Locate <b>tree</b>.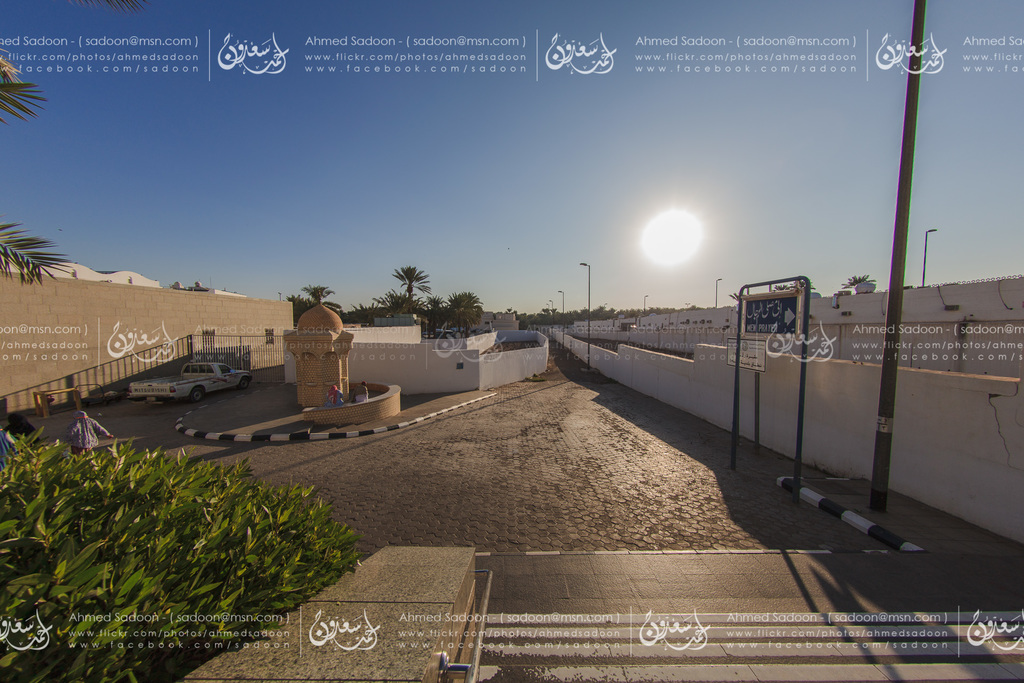
Bounding box: [450,293,489,331].
